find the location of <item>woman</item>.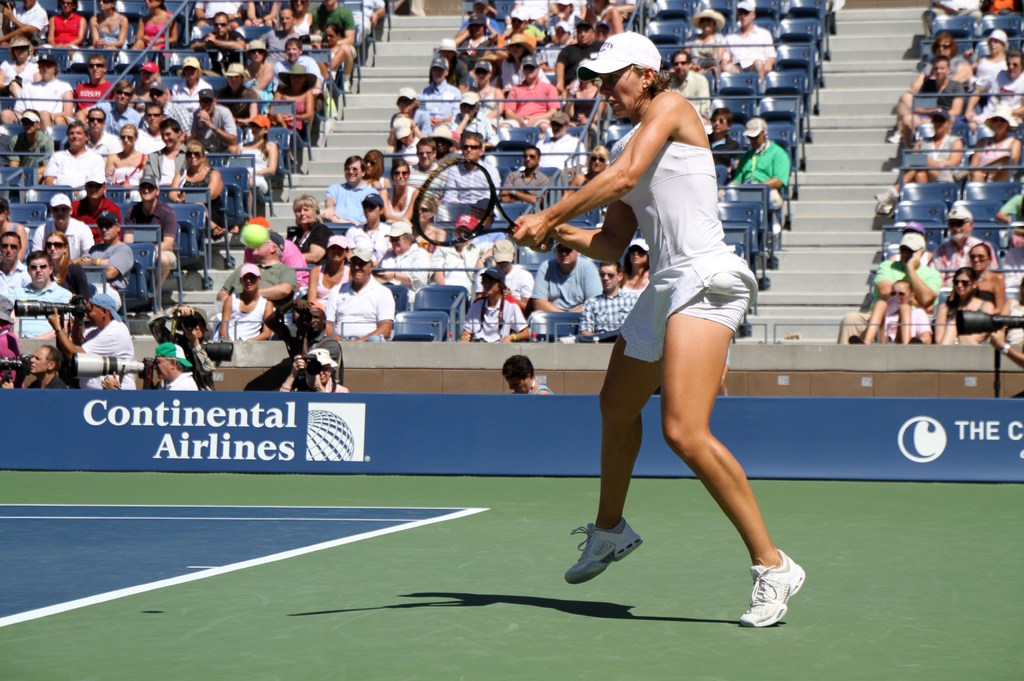
Location: <box>450,93,499,148</box>.
